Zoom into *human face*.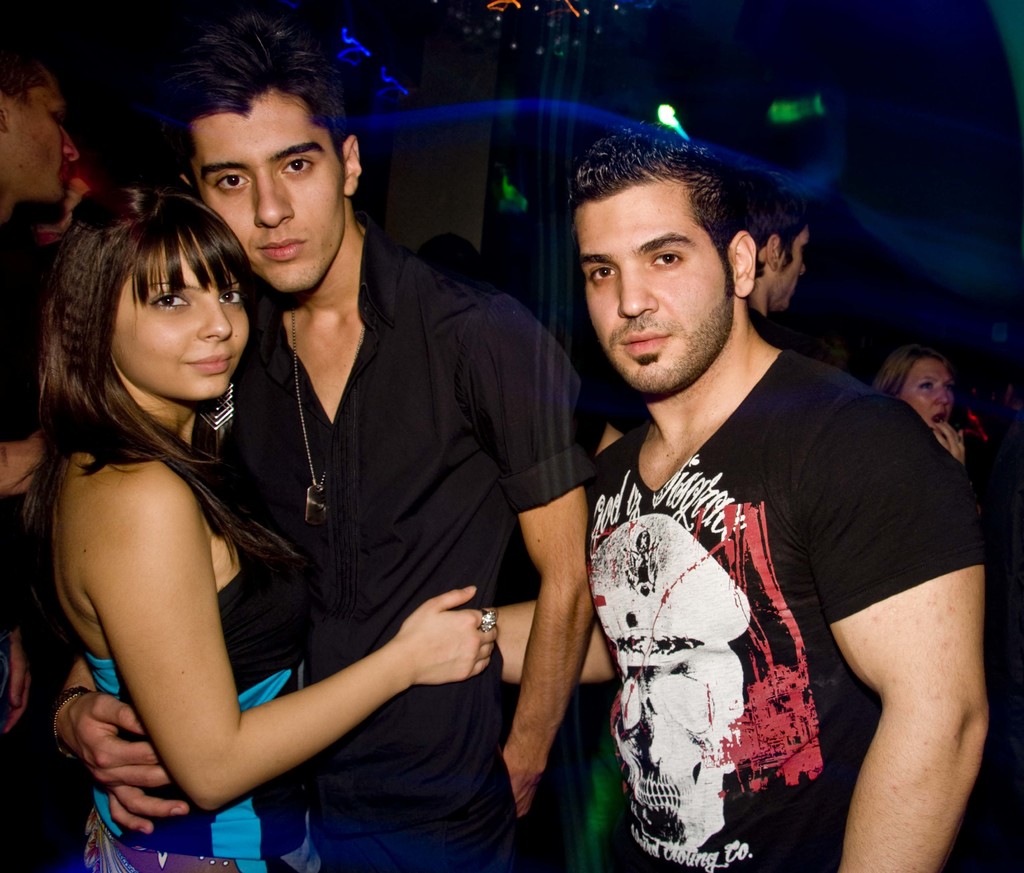
Zoom target: [x1=783, y1=224, x2=813, y2=306].
